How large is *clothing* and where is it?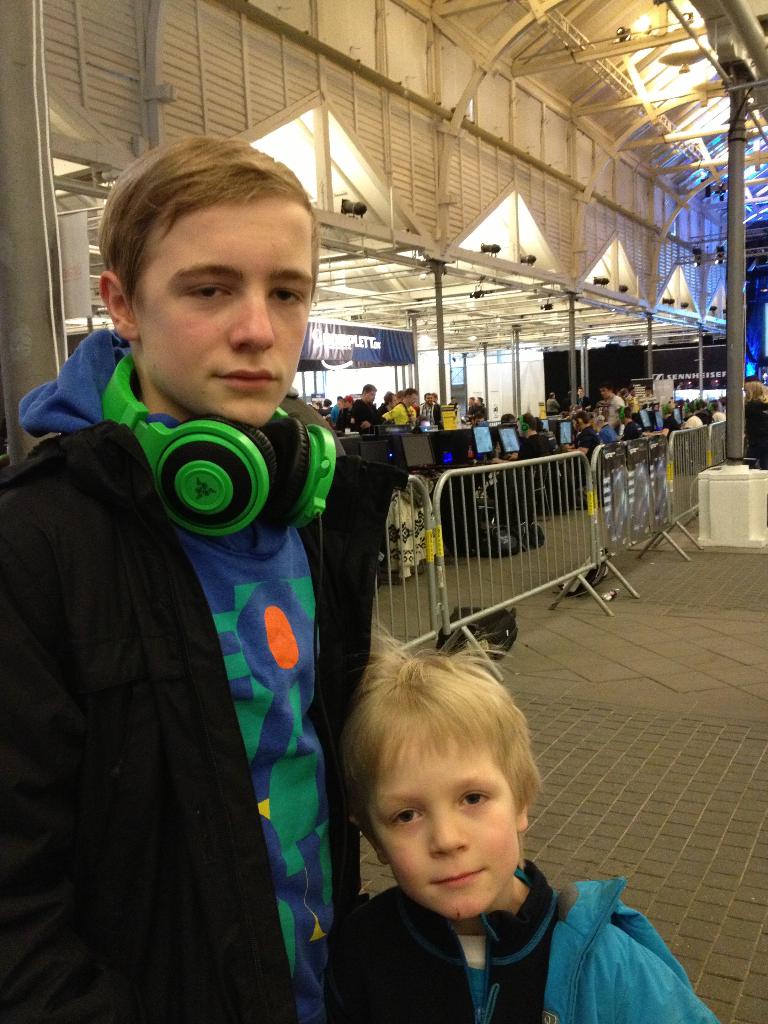
Bounding box: 621 417 639 445.
